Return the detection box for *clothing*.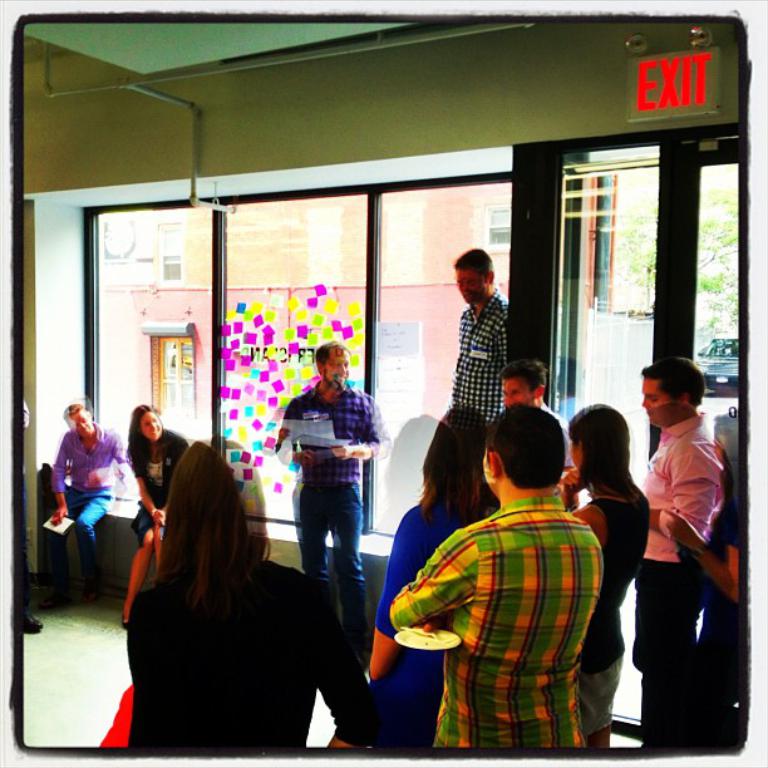
[131, 428, 188, 545].
